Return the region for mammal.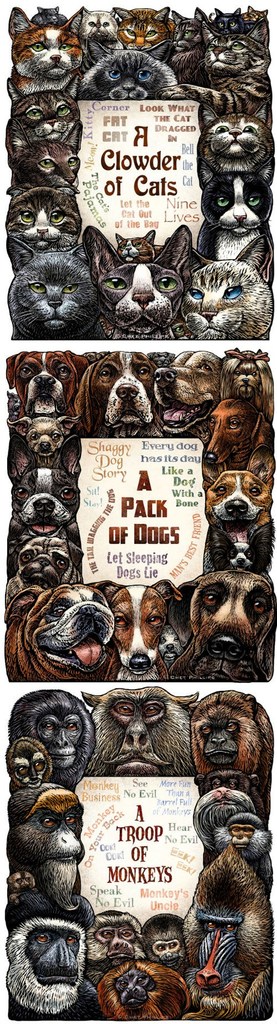
<box>1,348,91,423</box>.
